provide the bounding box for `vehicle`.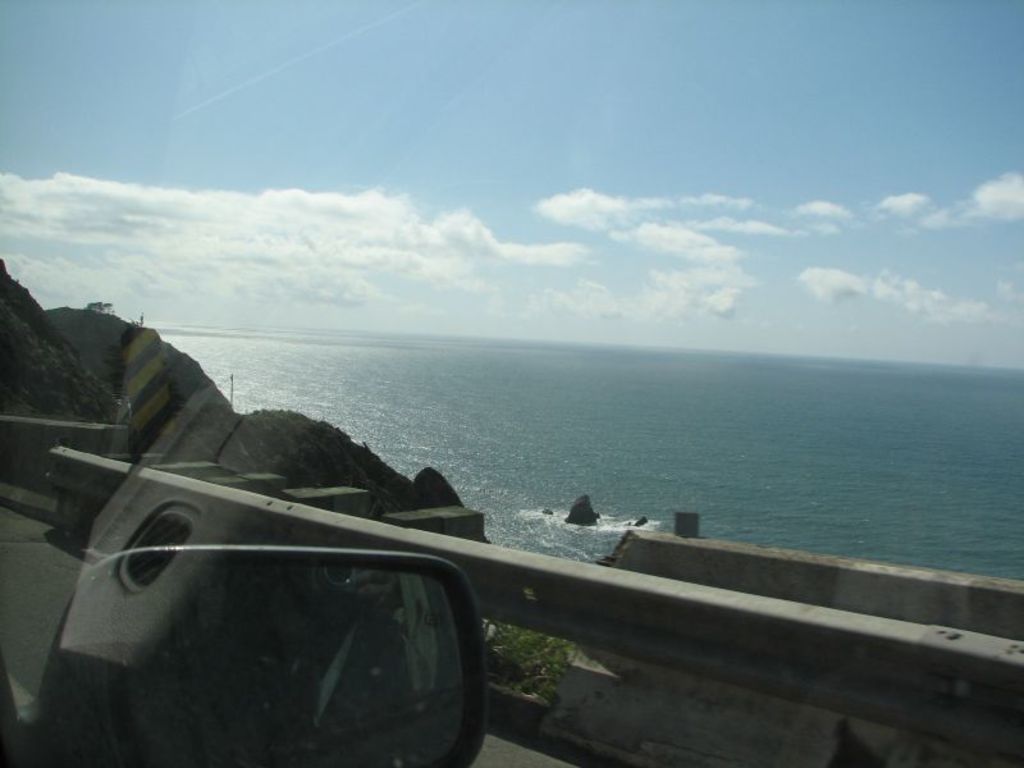
select_region(0, 543, 488, 767).
